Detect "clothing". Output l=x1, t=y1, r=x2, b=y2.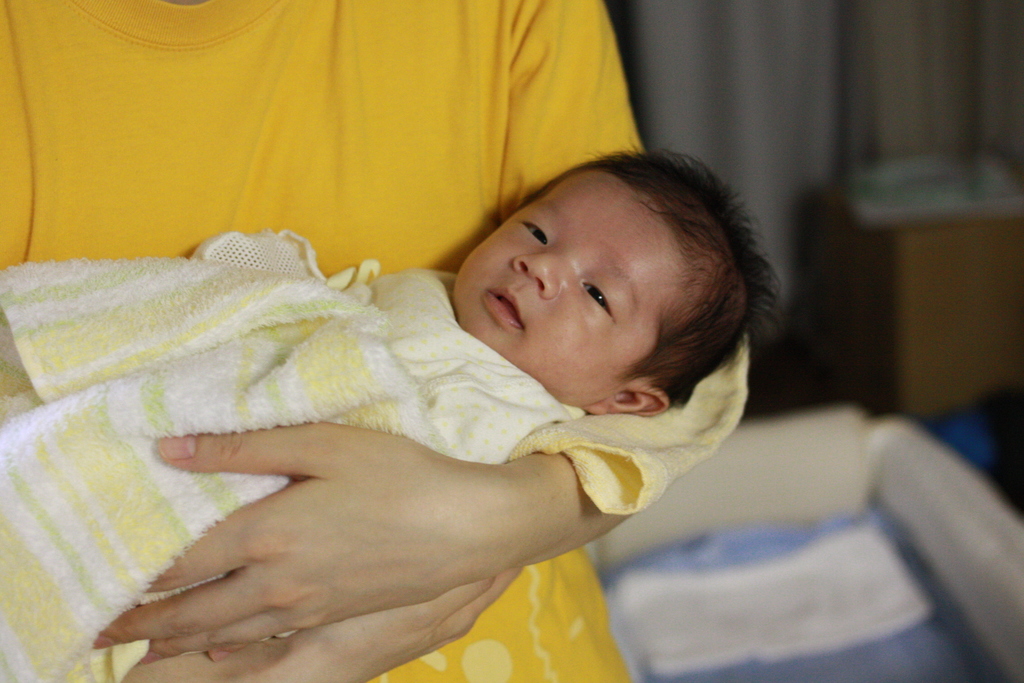
l=367, t=267, r=584, b=466.
